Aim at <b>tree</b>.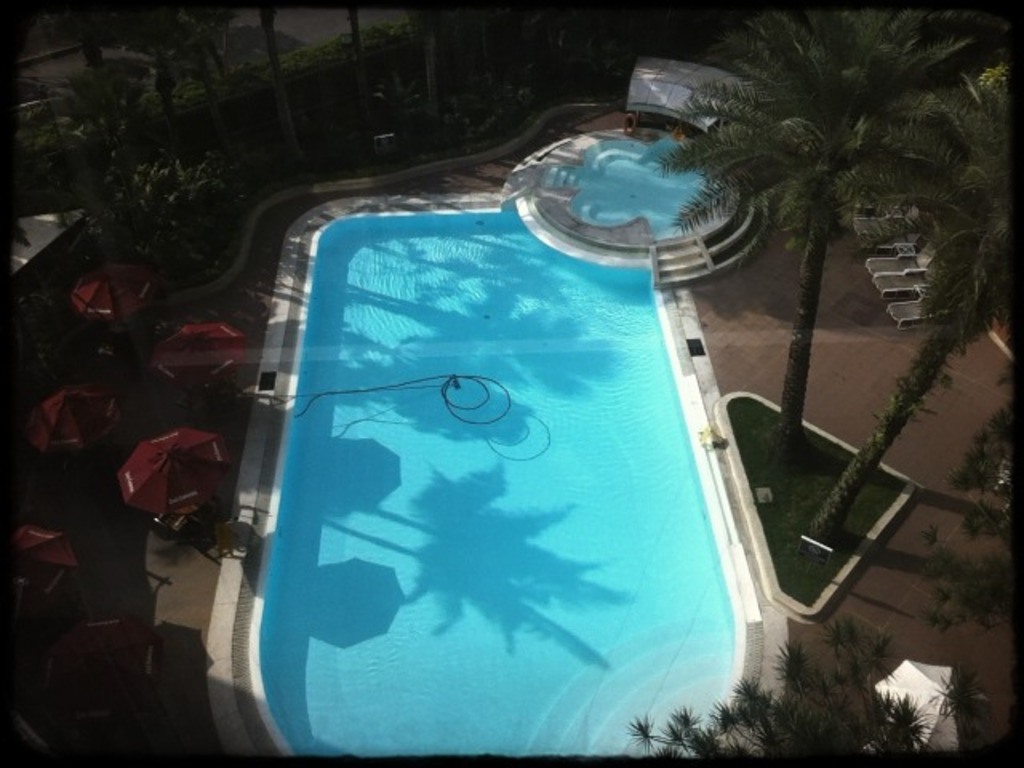
Aimed at crop(642, 0, 1016, 482).
